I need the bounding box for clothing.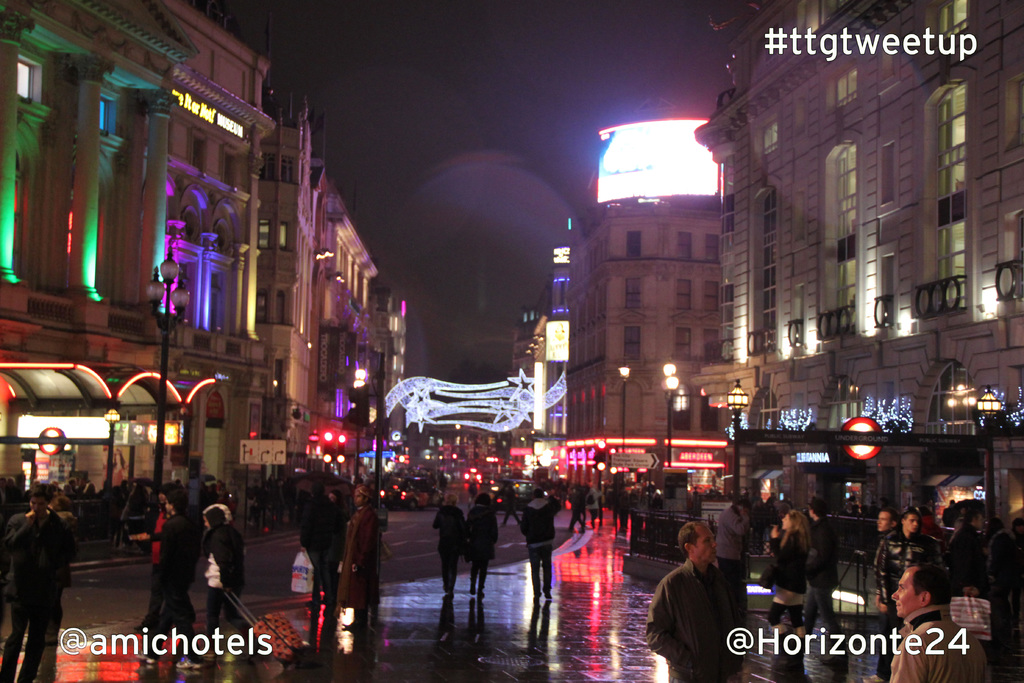
Here it is: 294:498:349:644.
